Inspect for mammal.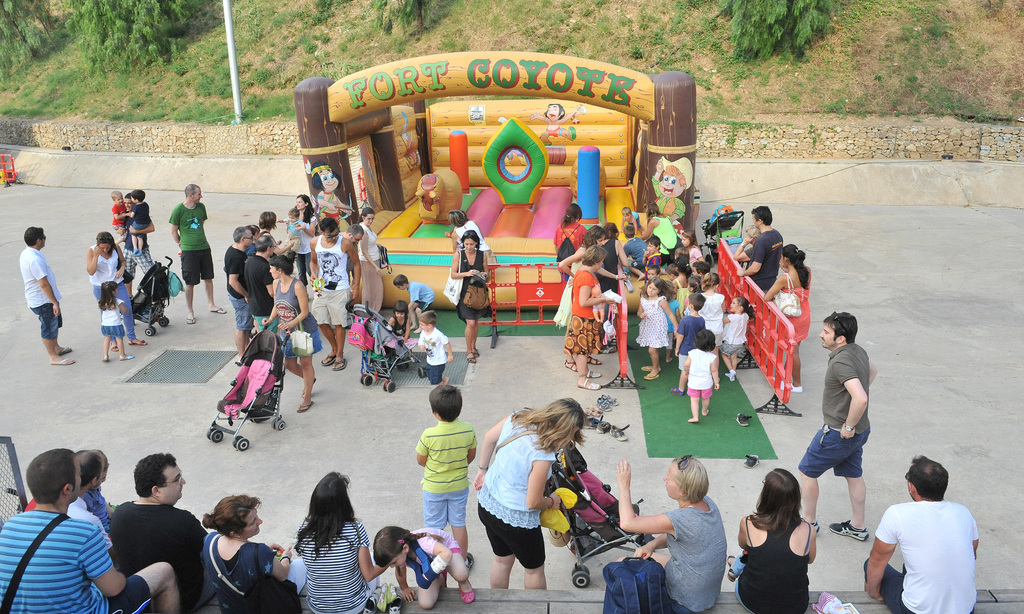
Inspection: x1=84 y1=234 x2=150 y2=351.
